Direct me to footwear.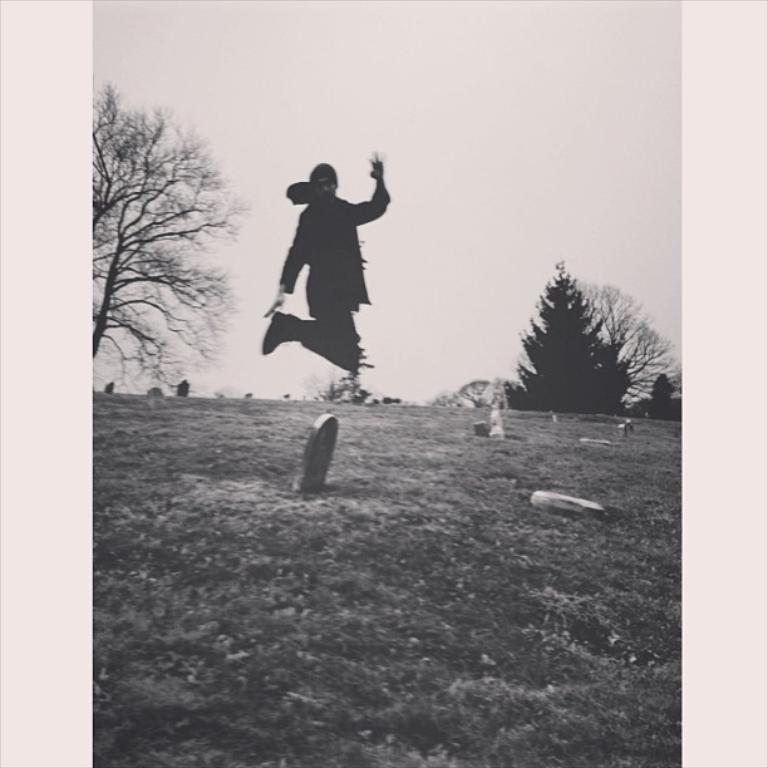
Direction: bbox=[262, 314, 287, 356].
